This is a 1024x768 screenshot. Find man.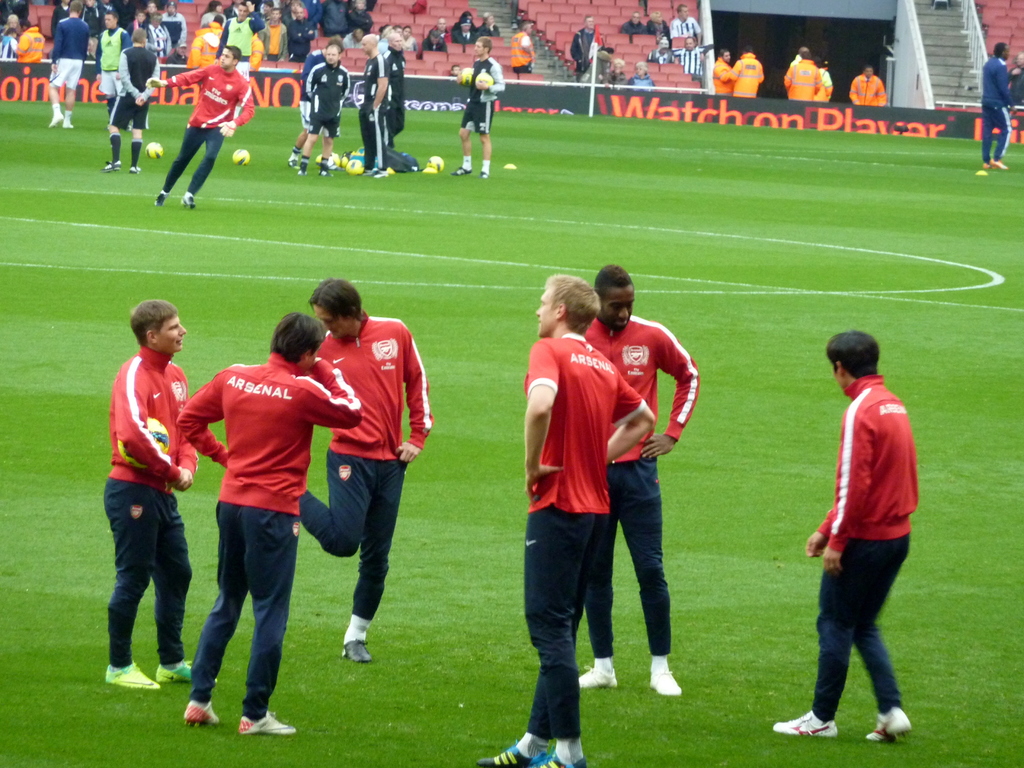
Bounding box: [669,4,701,46].
